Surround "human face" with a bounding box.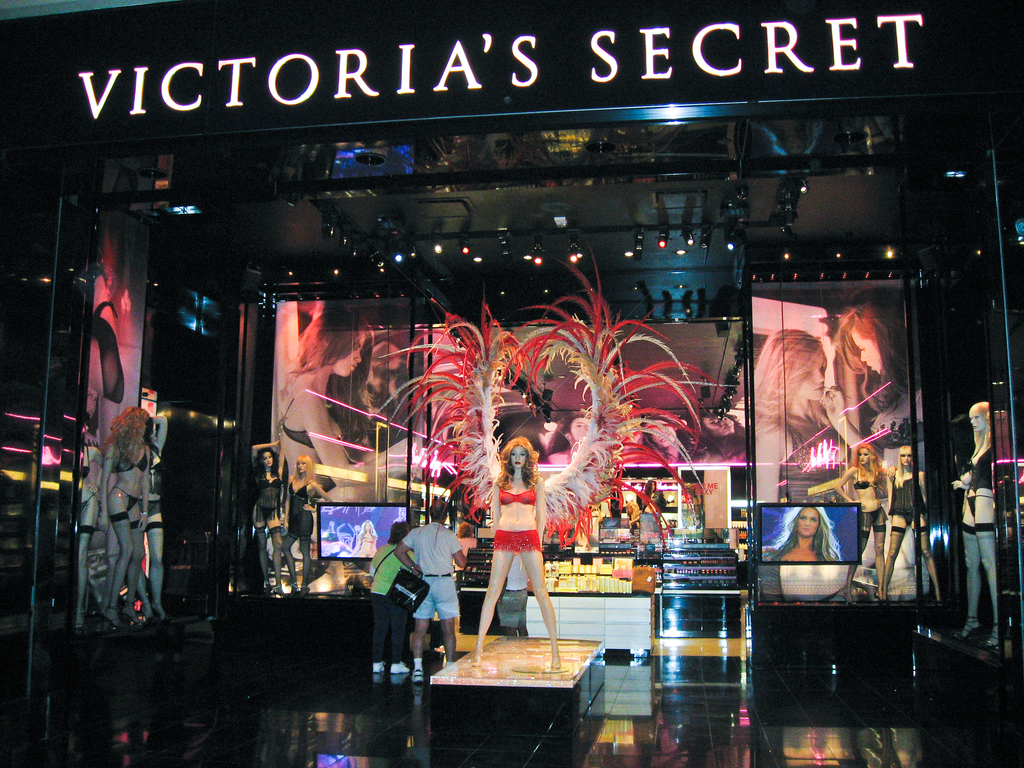
(88, 385, 99, 419).
